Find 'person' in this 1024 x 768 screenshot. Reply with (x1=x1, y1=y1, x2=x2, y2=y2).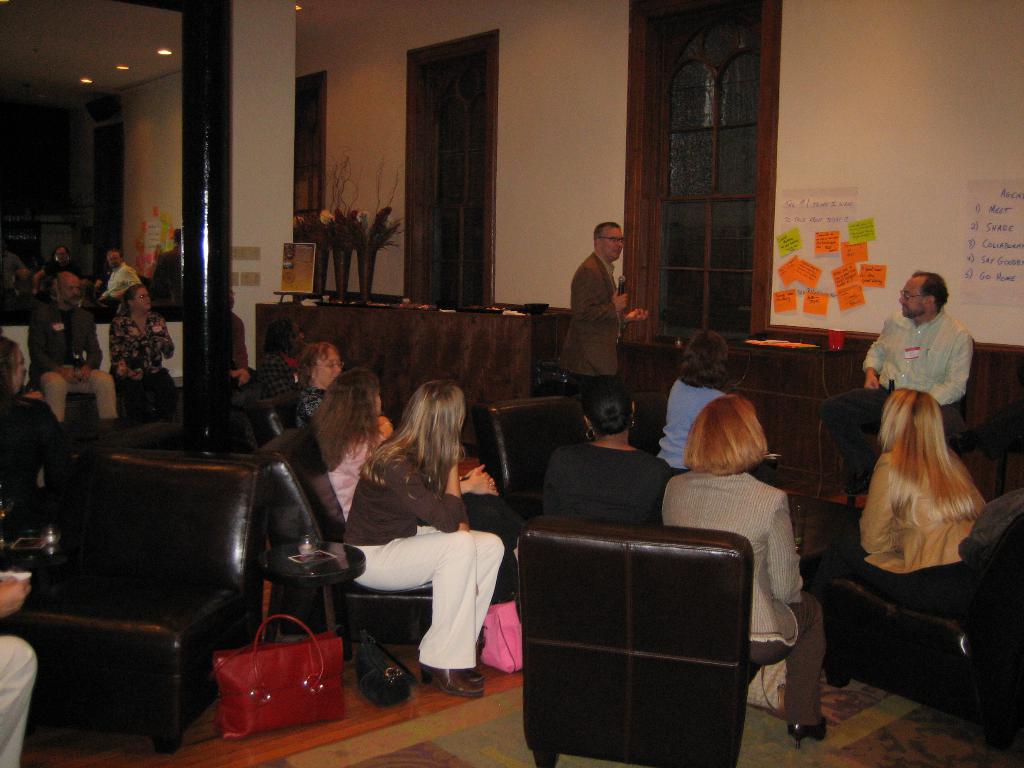
(x1=110, y1=289, x2=176, y2=424).
